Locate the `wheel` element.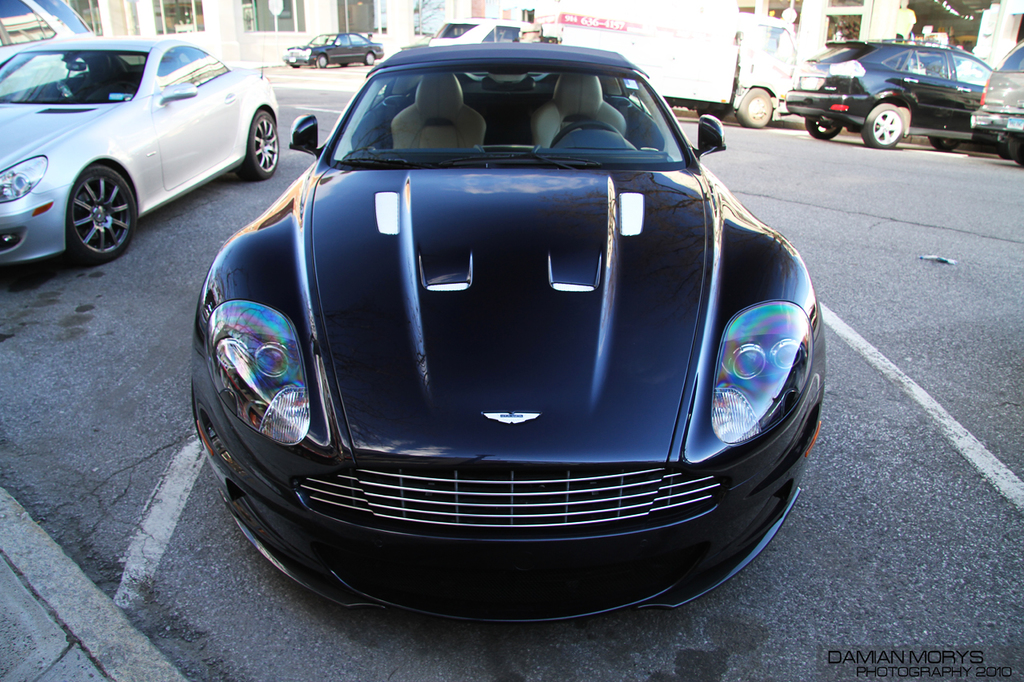
Element bbox: box(293, 63, 301, 70).
